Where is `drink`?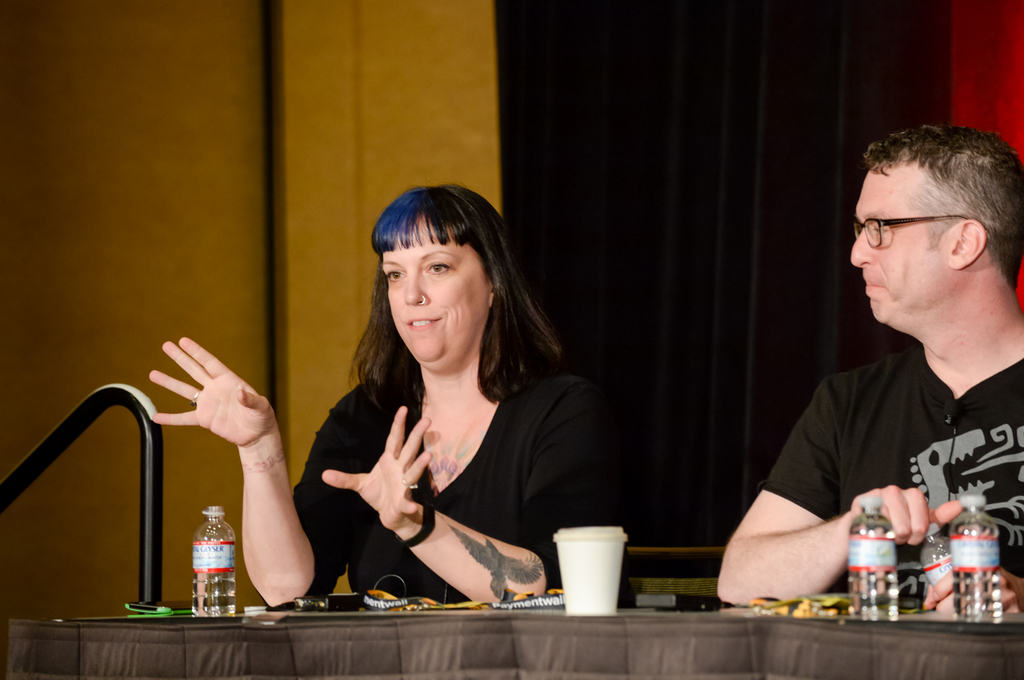
{"left": 192, "top": 578, "right": 237, "bottom": 614}.
